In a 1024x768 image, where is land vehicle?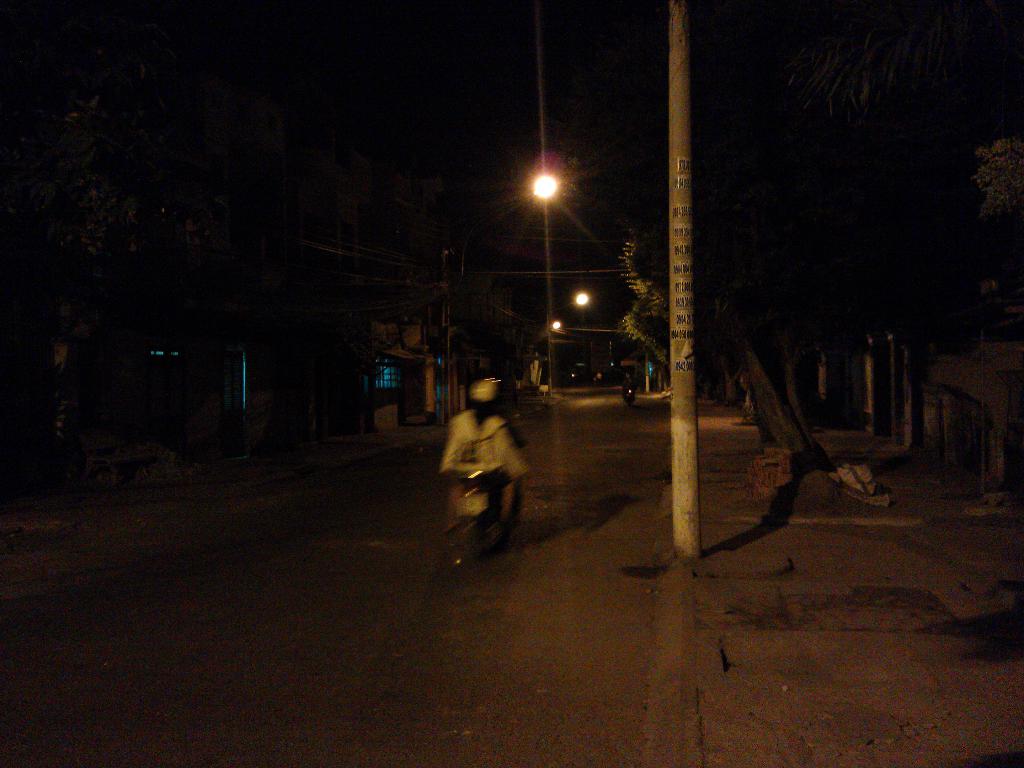
pyautogui.locateOnScreen(437, 459, 511, 577).
